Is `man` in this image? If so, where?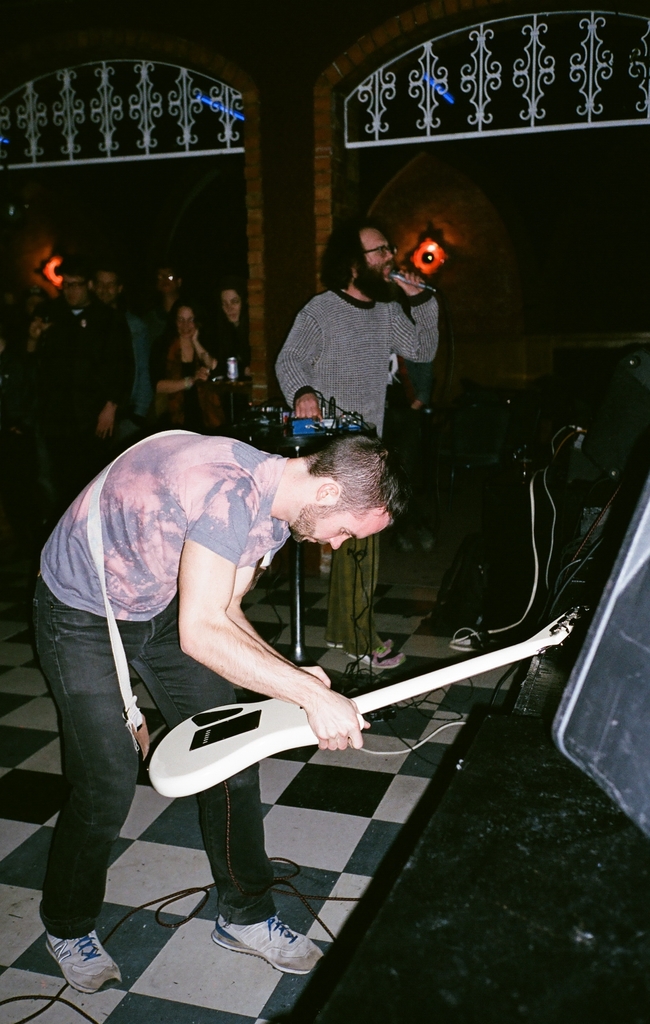
Yes, at <box>26,426,380,1006</box>.
